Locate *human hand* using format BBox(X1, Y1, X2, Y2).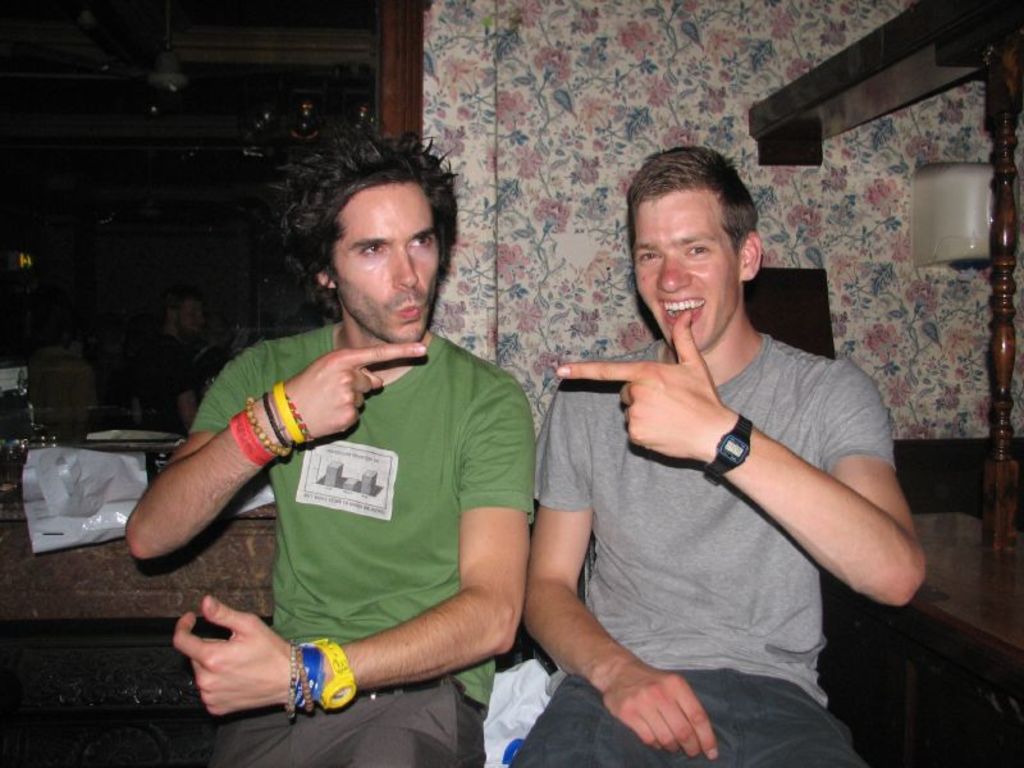
BBox(557, 306, 728, 458).
